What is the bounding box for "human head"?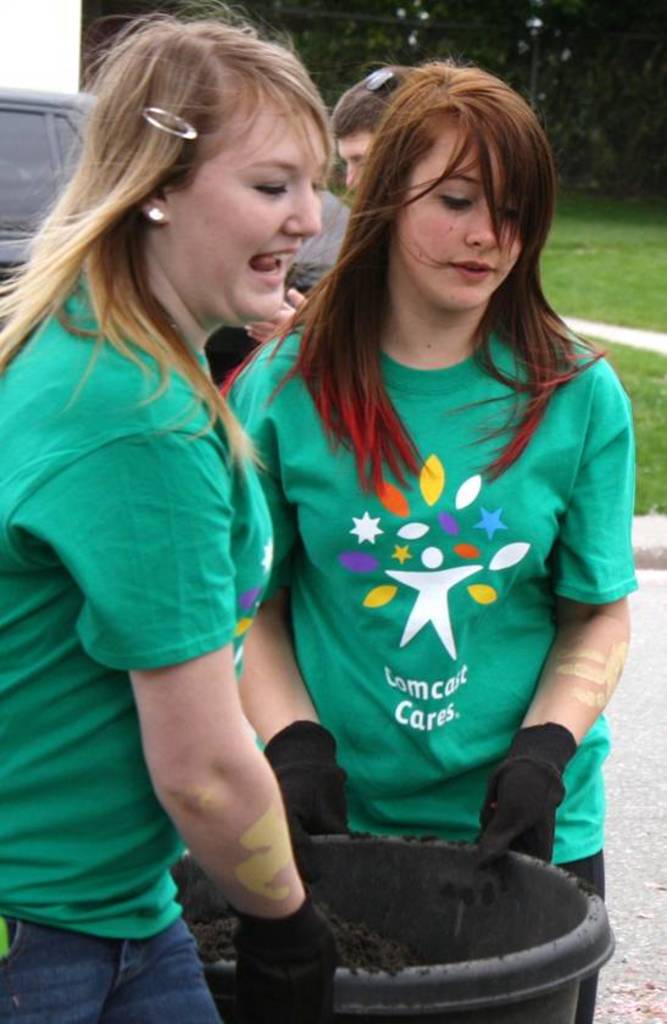
detection(178, 17, 349, 361).
